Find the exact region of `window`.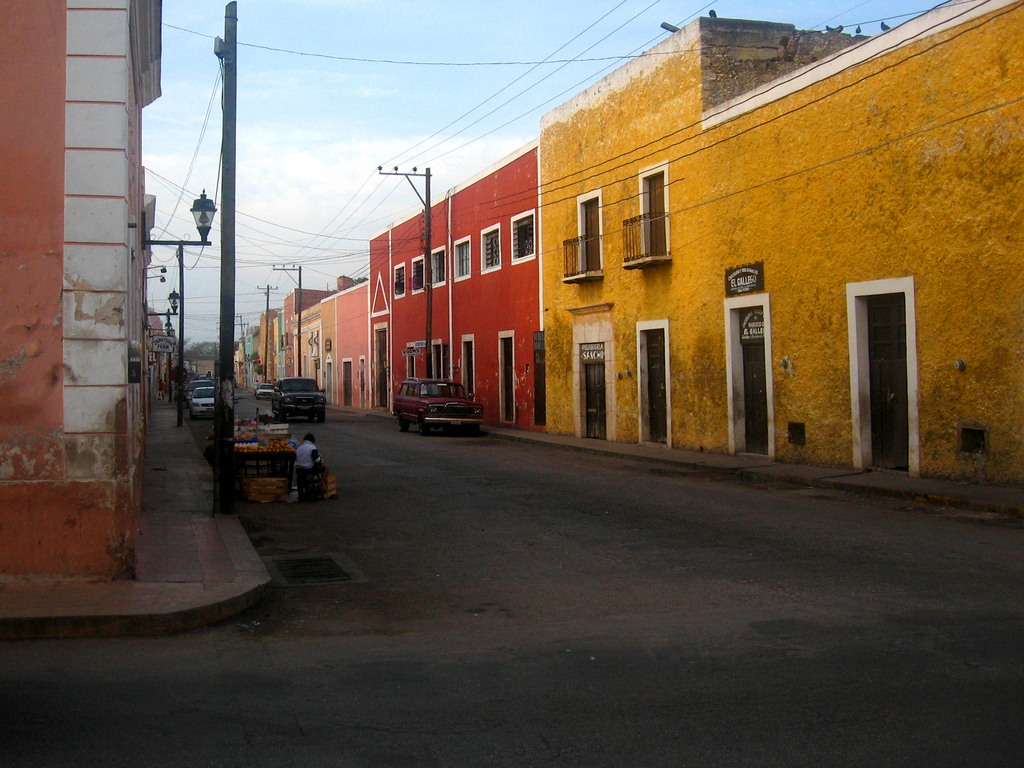
Exact region: l=561, t=186, r=607, b=286.
